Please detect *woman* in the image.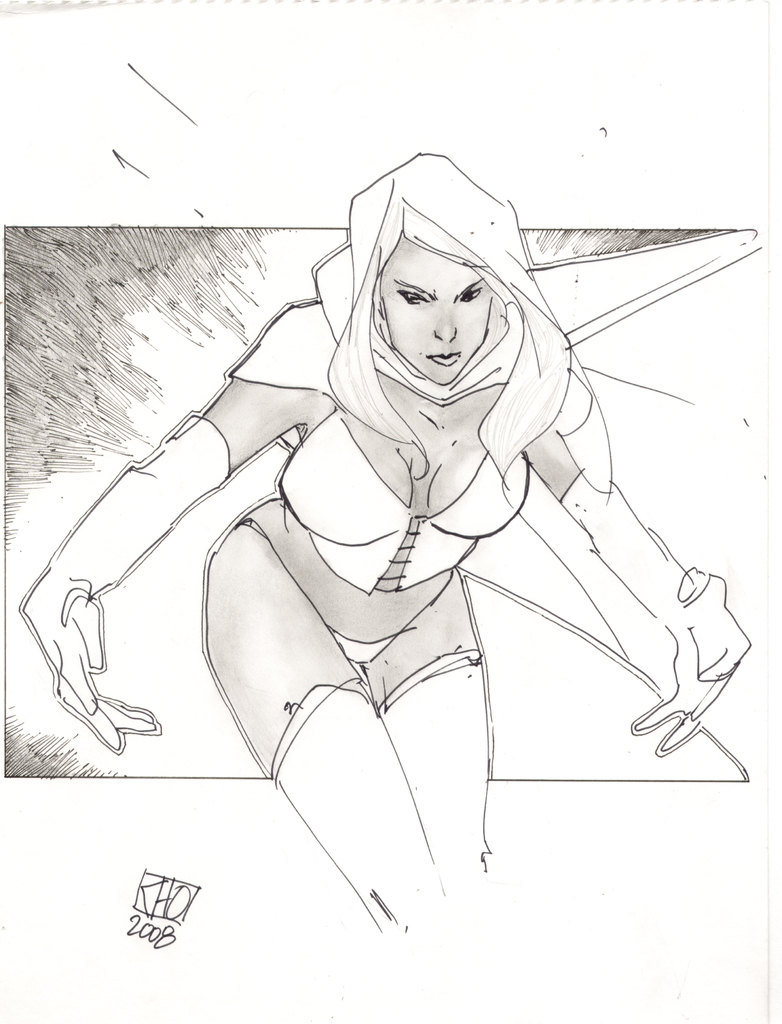
x1=127 y1=134 x2=698 y2=918.
